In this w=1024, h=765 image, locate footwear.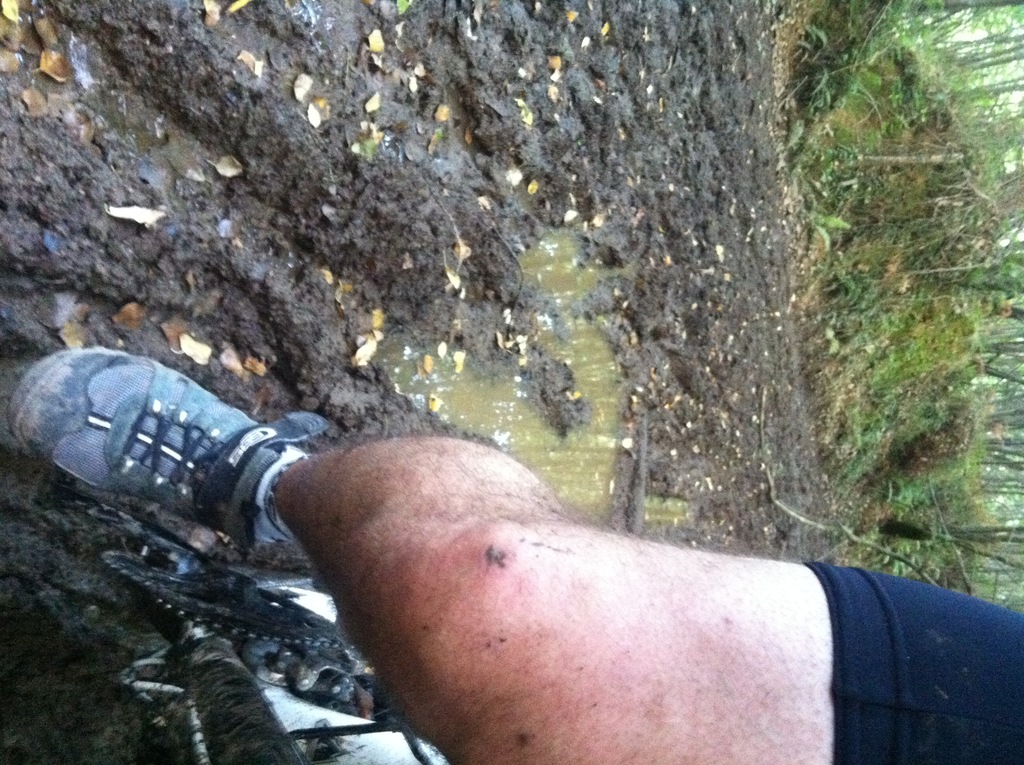
Bounding box: left=12, top=346, right=321, bottom=584.
